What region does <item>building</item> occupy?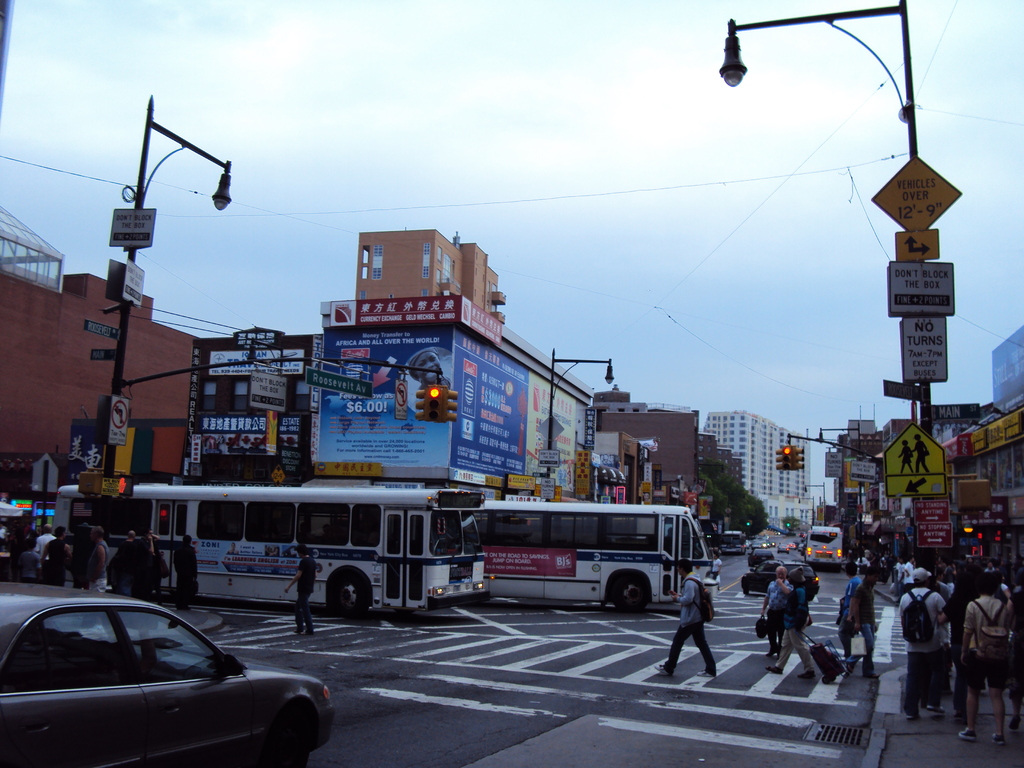
(x1=0, y1=206, x2=196, y2=449).
